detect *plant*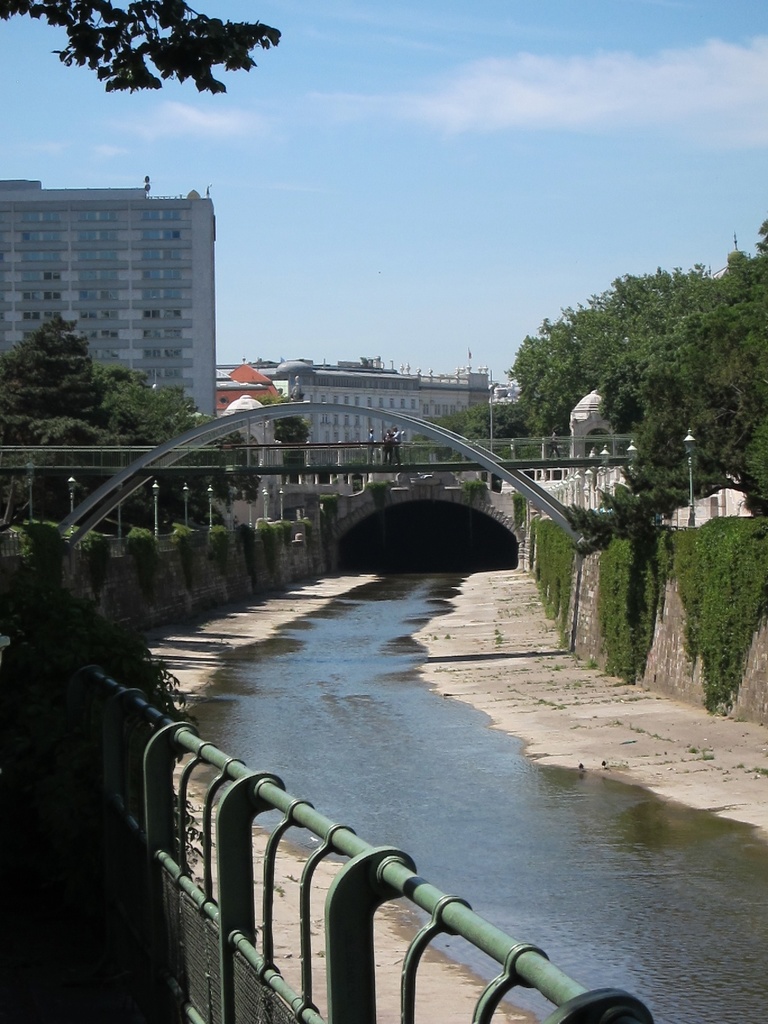
(668,510,767,725)
